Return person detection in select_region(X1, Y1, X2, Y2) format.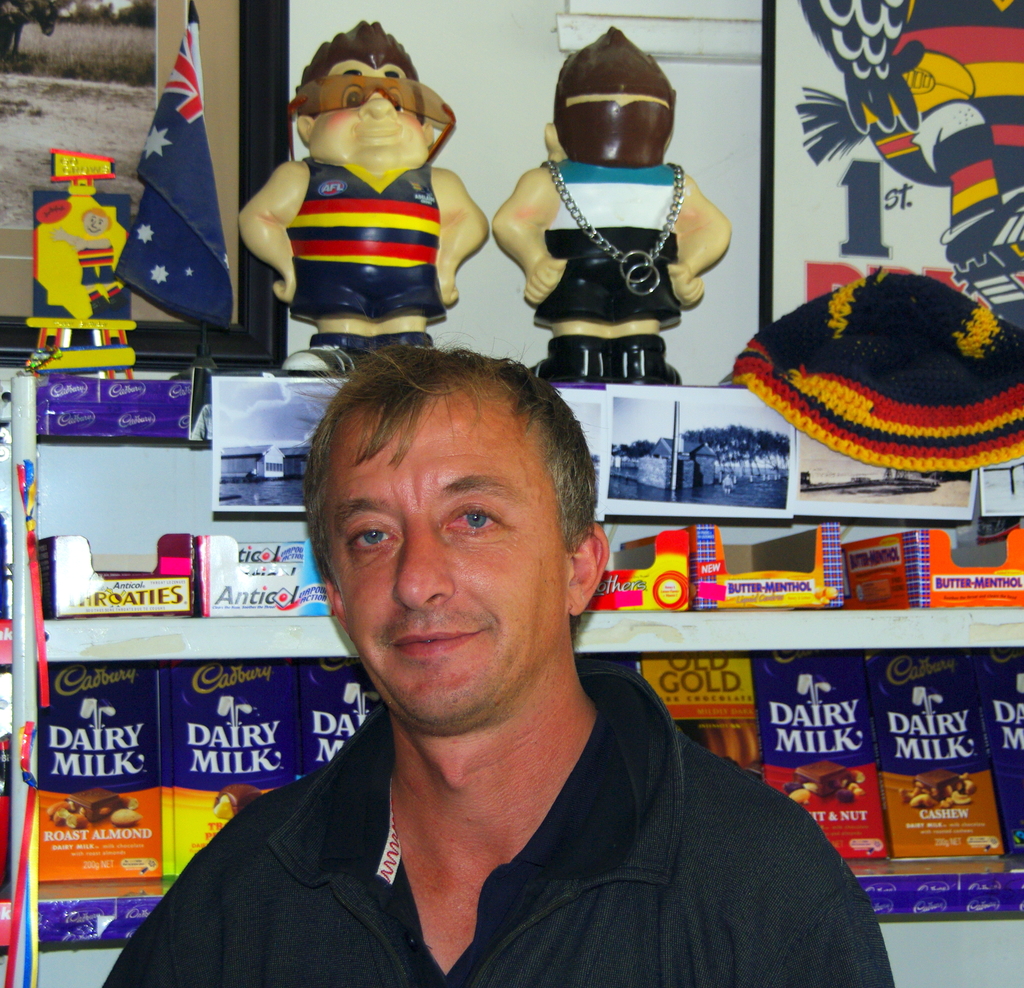
select_region(103, 333, 897, 987).
